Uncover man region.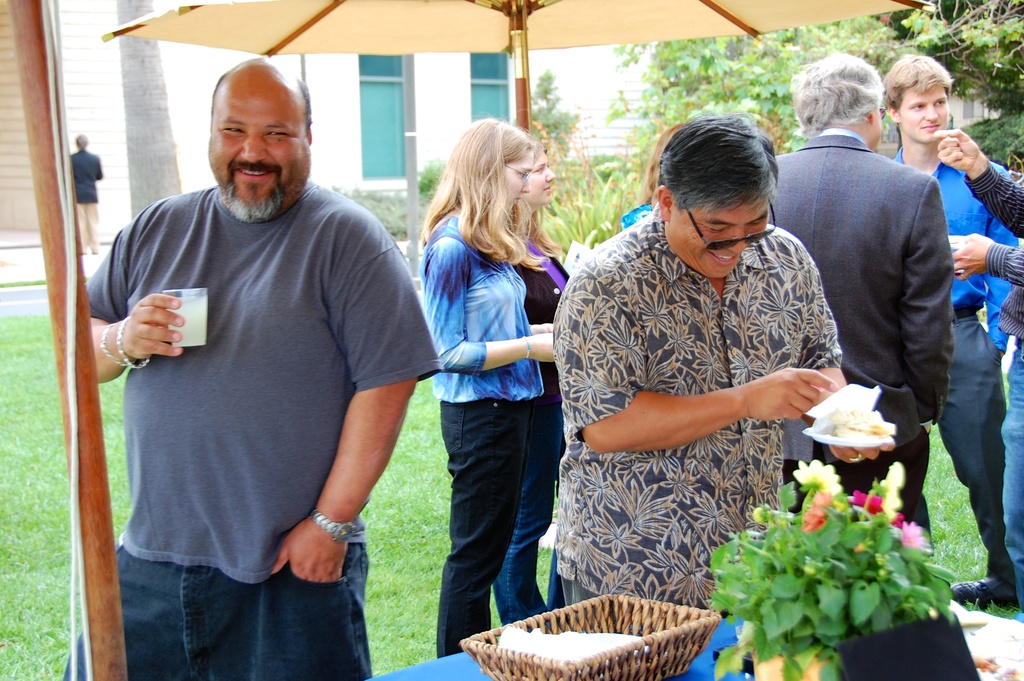
Uncovered: box=[944, 123, 1023, 609].
